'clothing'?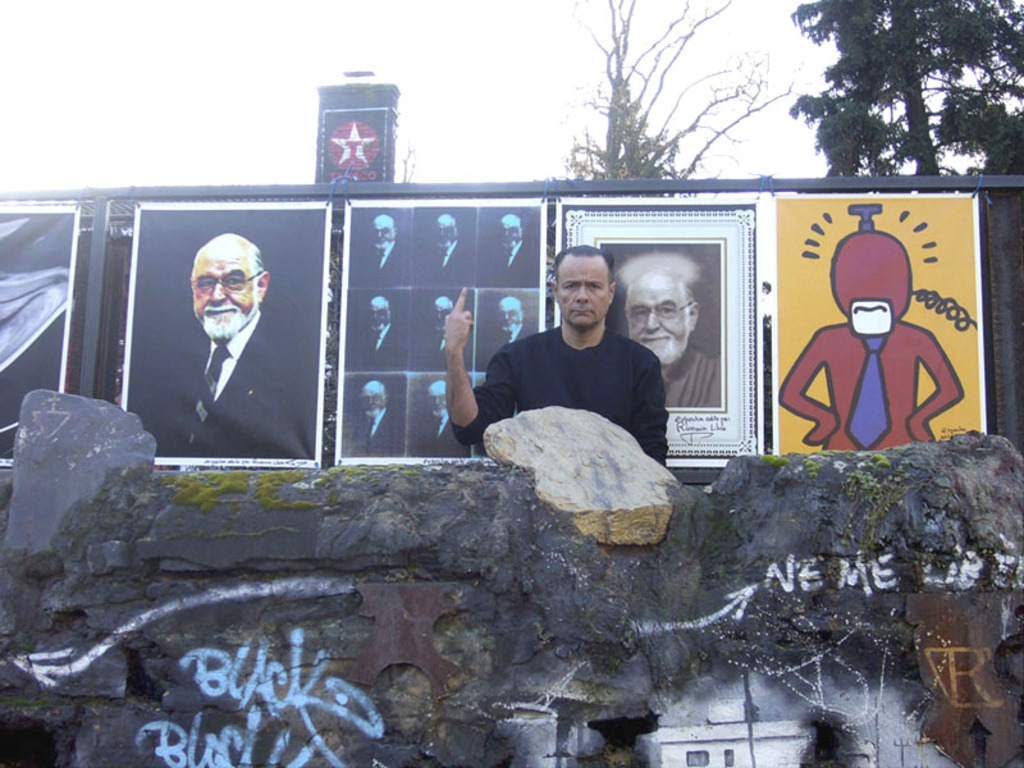
{"left": 352, "top": 401, "right": 404, "bottom": 456}
